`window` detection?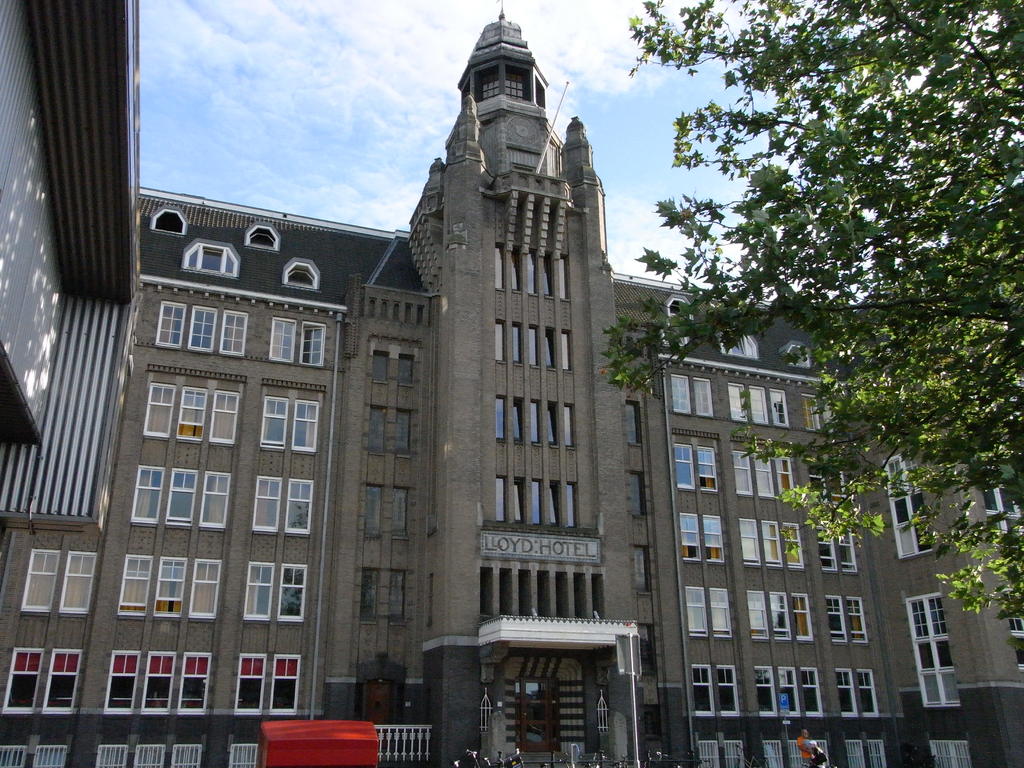
[49,648,82,713]
